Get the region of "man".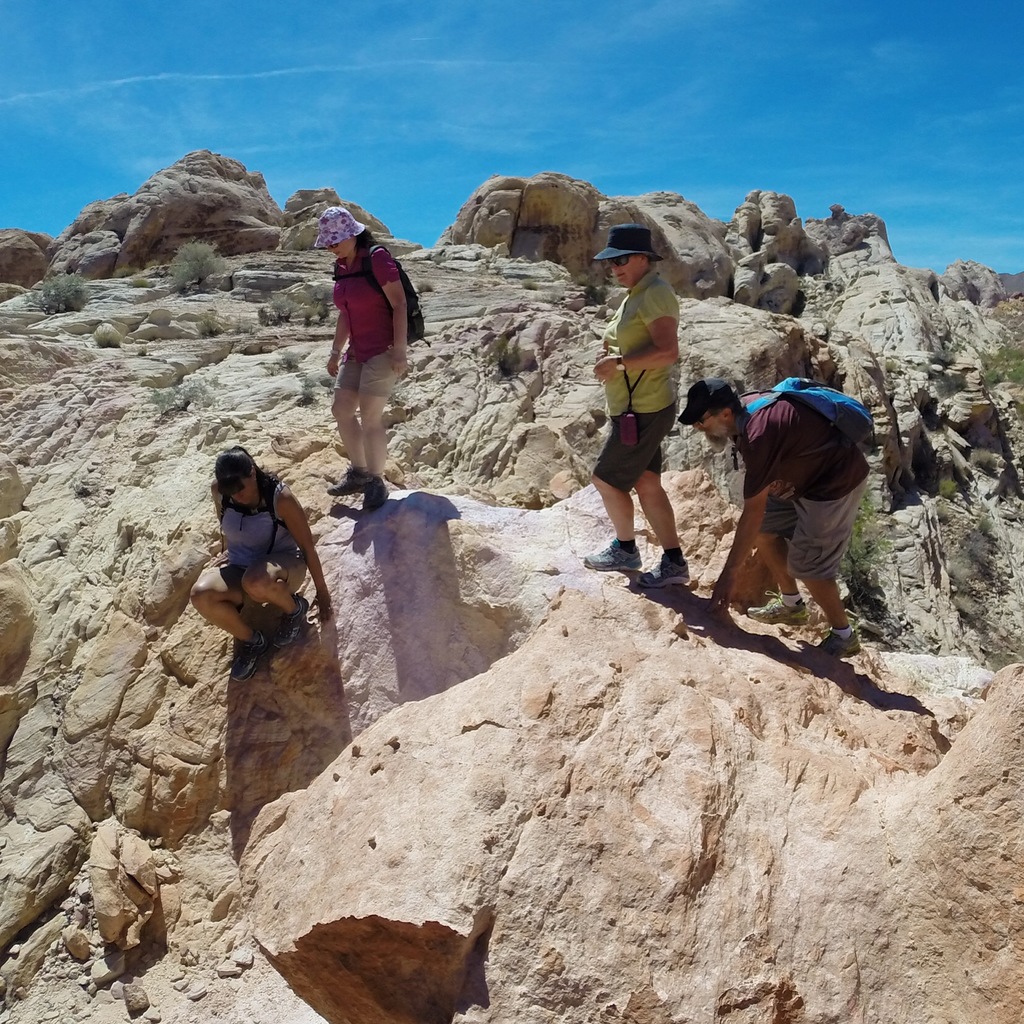
[x1=572, y1=230, x2=696, y2=597].
